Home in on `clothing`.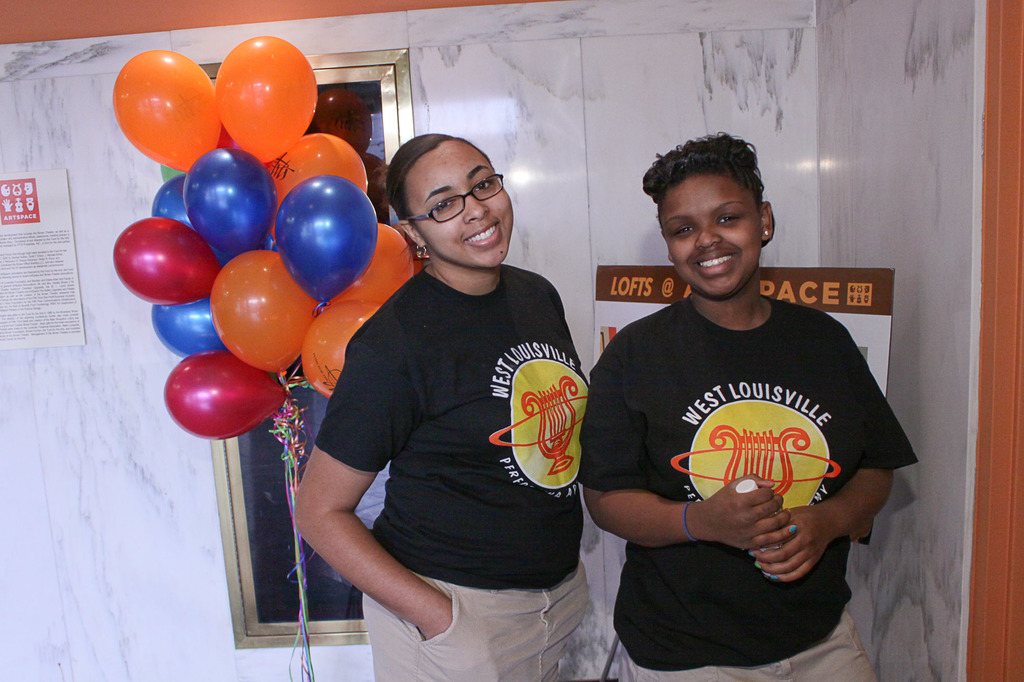
Homed in at <bbox>583, 297, 915, 681</bbox>.
